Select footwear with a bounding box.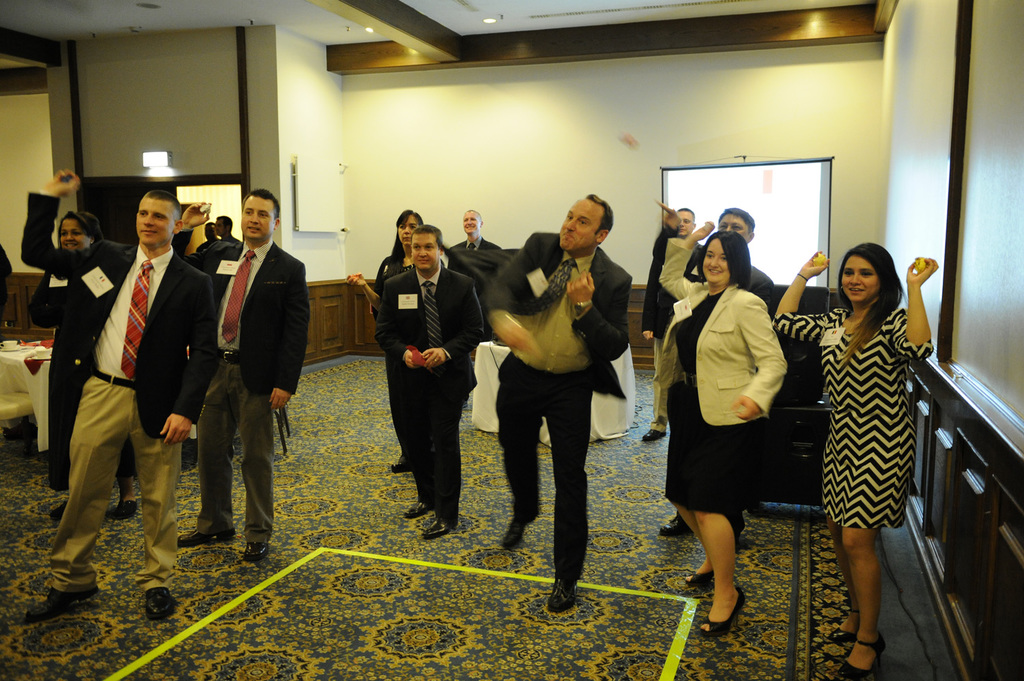
<box>174,523,239,545</box>.
